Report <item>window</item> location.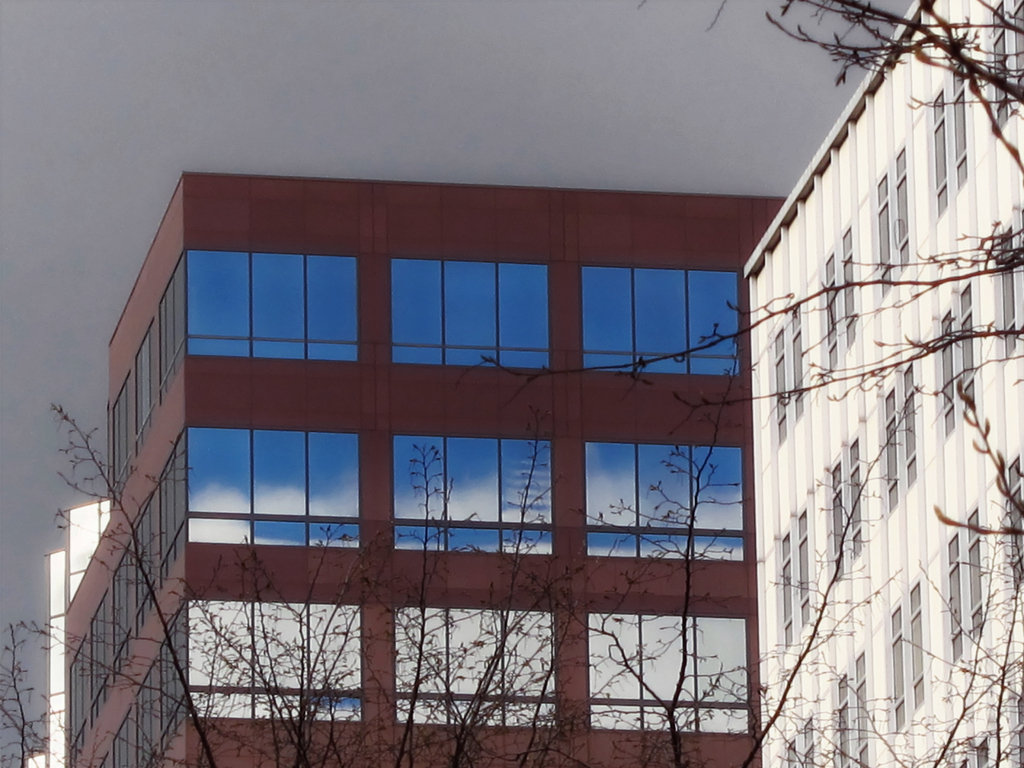
Report: 585,613,750,736.
